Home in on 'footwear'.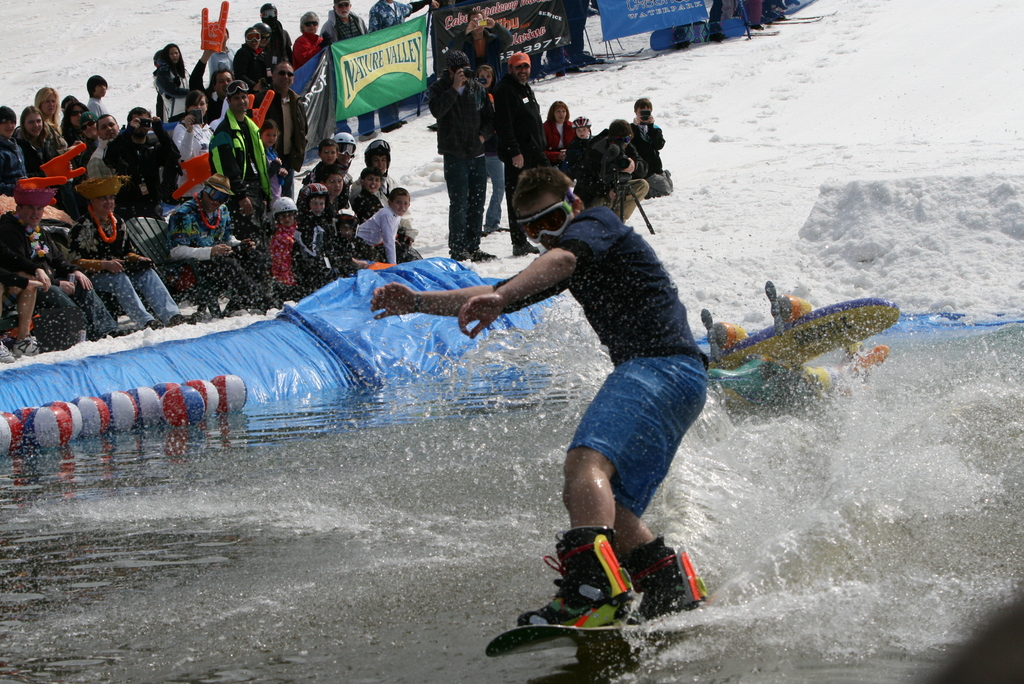
Homed in at <region>472, 247, 495, 260</region>.
